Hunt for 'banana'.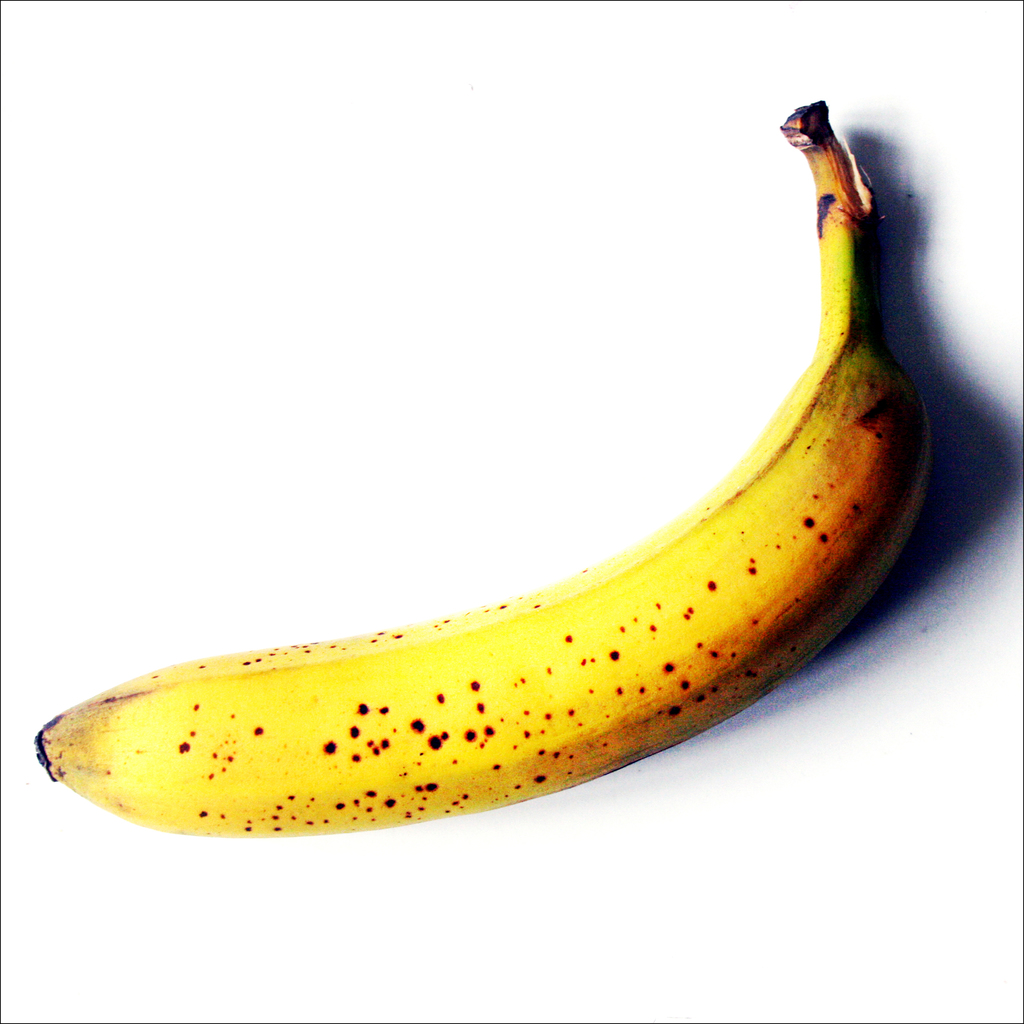
Hunted down at 31:97:931:847.
